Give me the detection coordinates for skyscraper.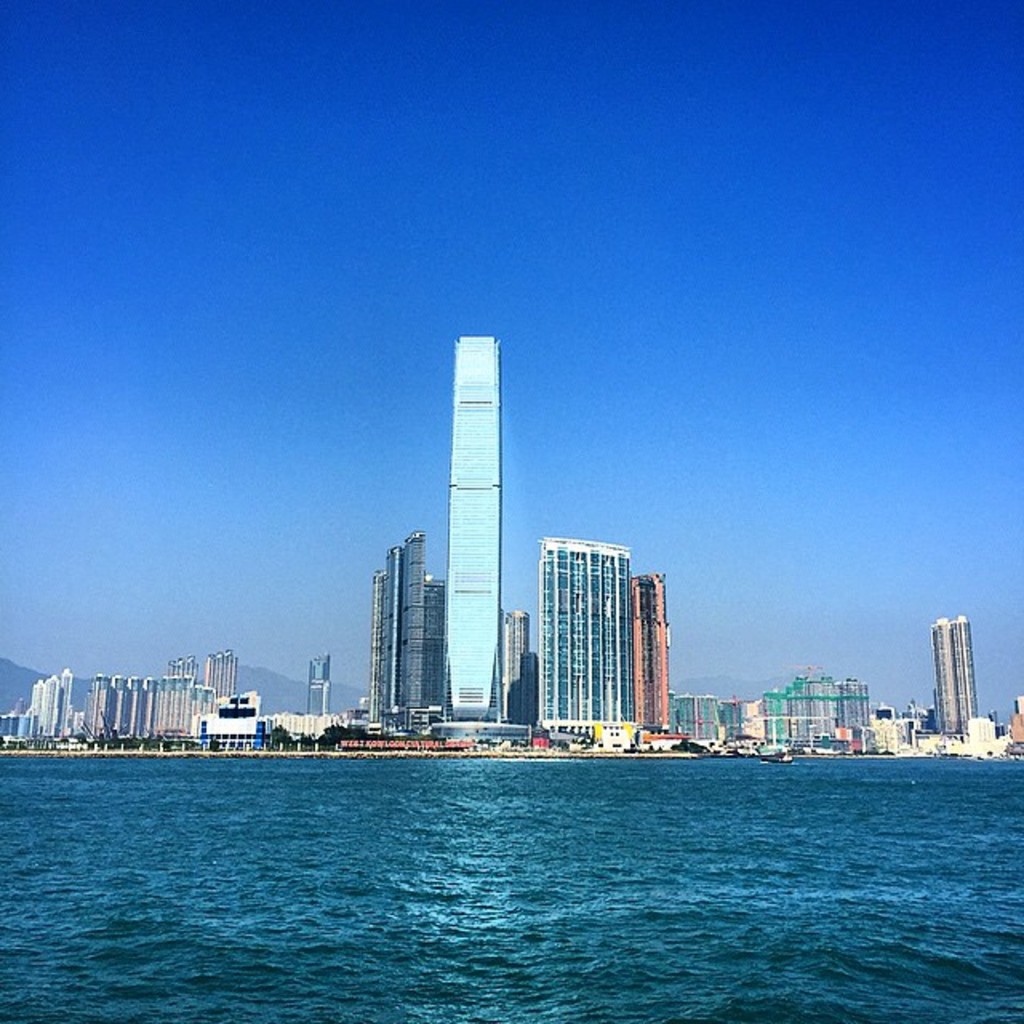
{"x1": 381, "y1": 547, "x2": 402, "y2": 714}.
